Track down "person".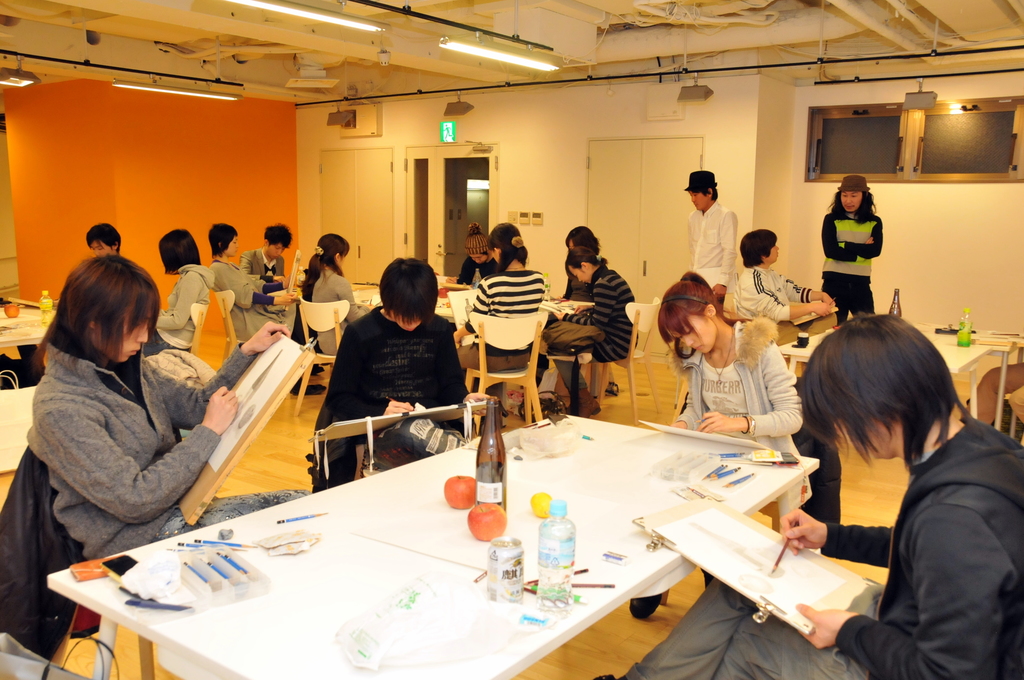
Tracked to detection(539, 244, 639, 420).
